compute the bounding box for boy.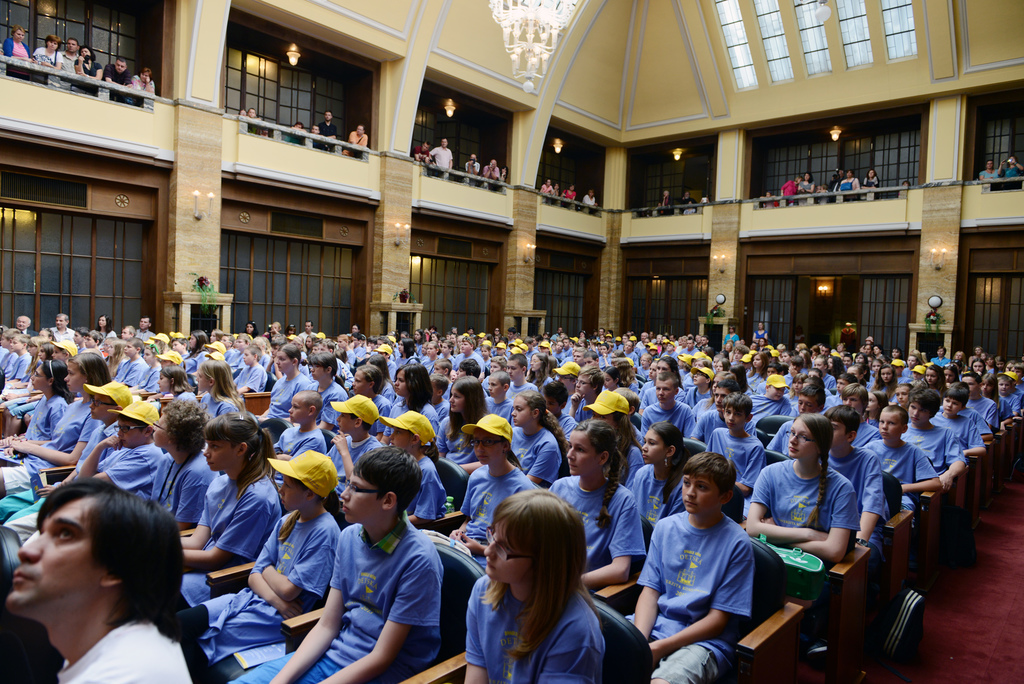
l=937, t=387, r=987, b=456.
